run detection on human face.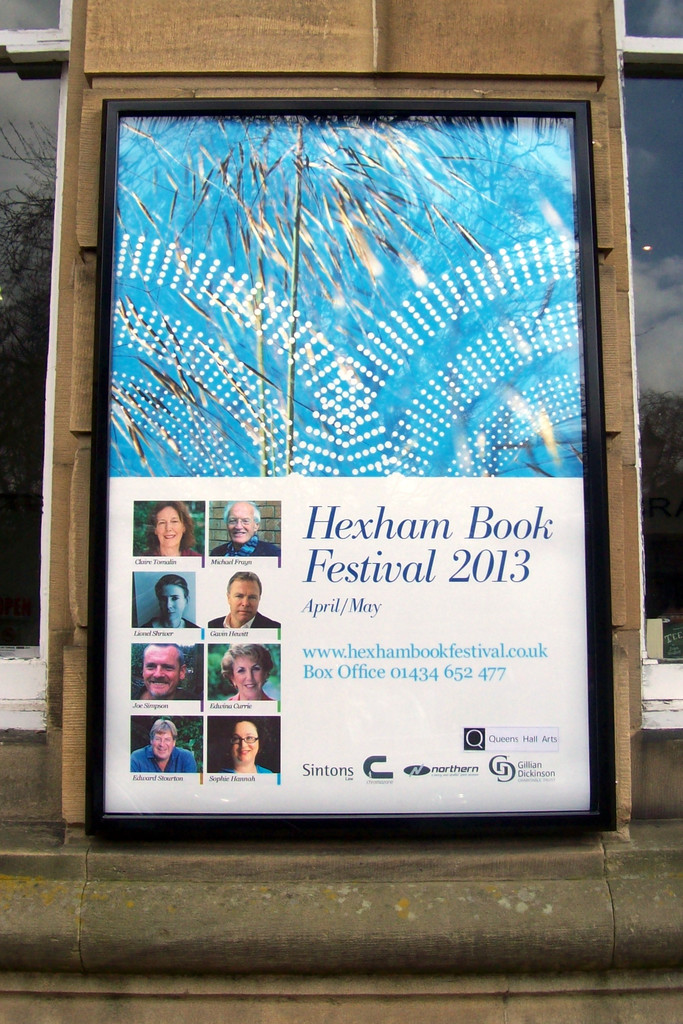
Result: bbox=(226, 509, 256, 543).
